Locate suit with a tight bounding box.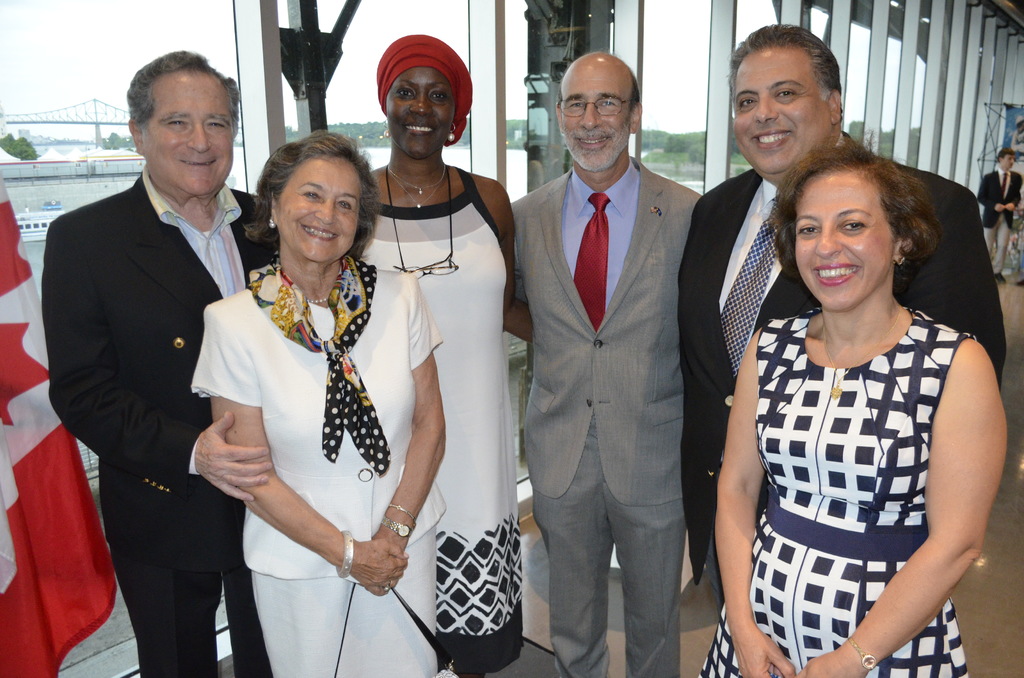
[509,152,704,677].
